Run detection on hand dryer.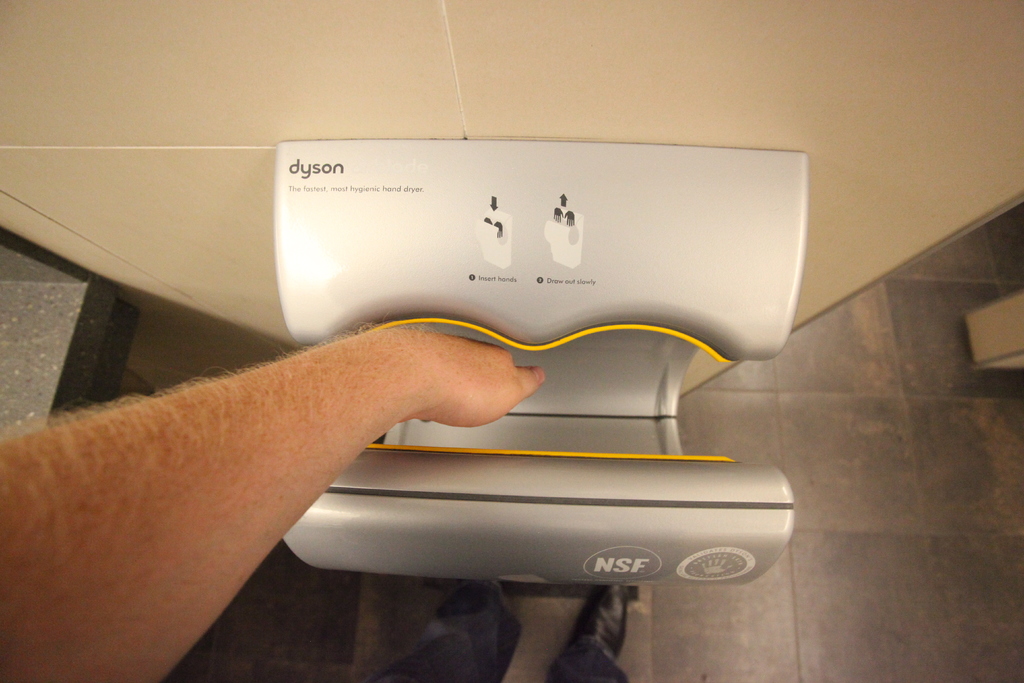
Result: detection(280, 133, 815, 580).
